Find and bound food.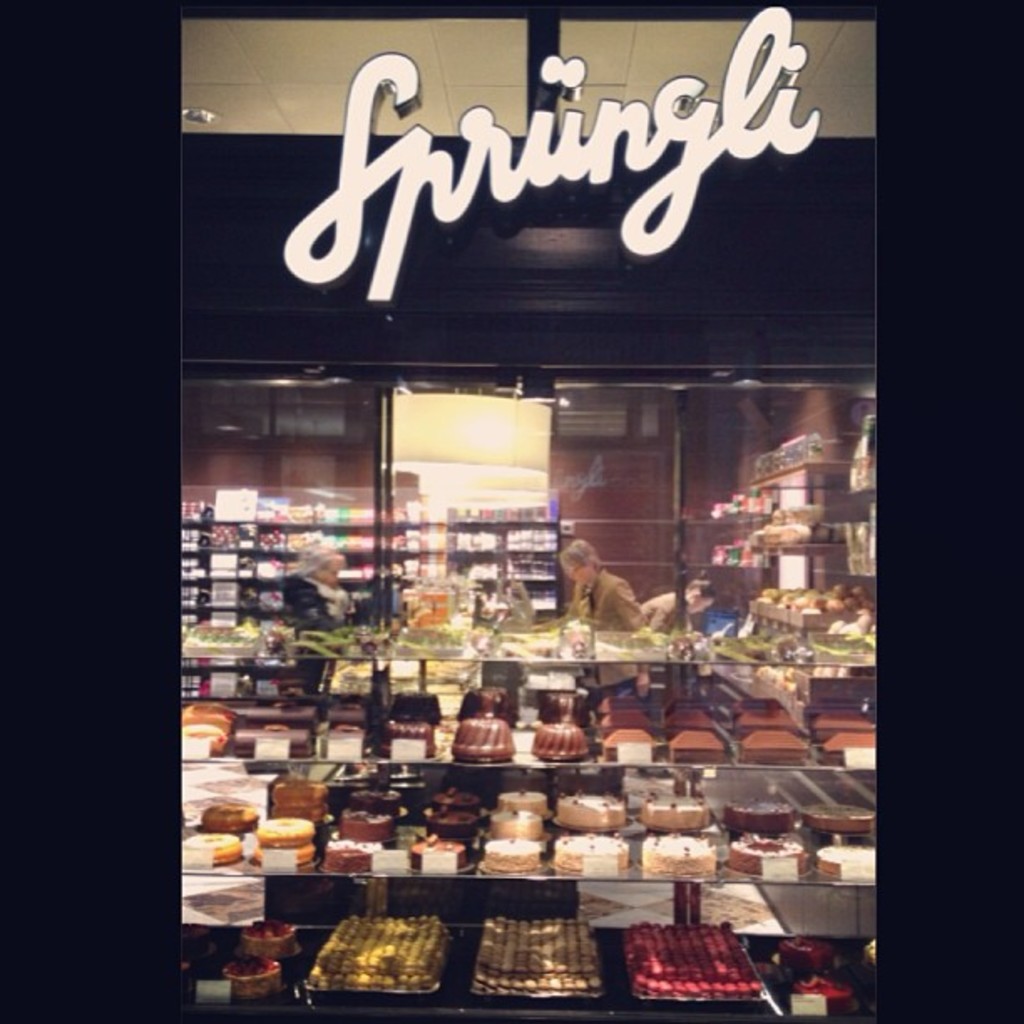
Bound: pyautogui.locateOnScreen(176, 919, 209, 959).
